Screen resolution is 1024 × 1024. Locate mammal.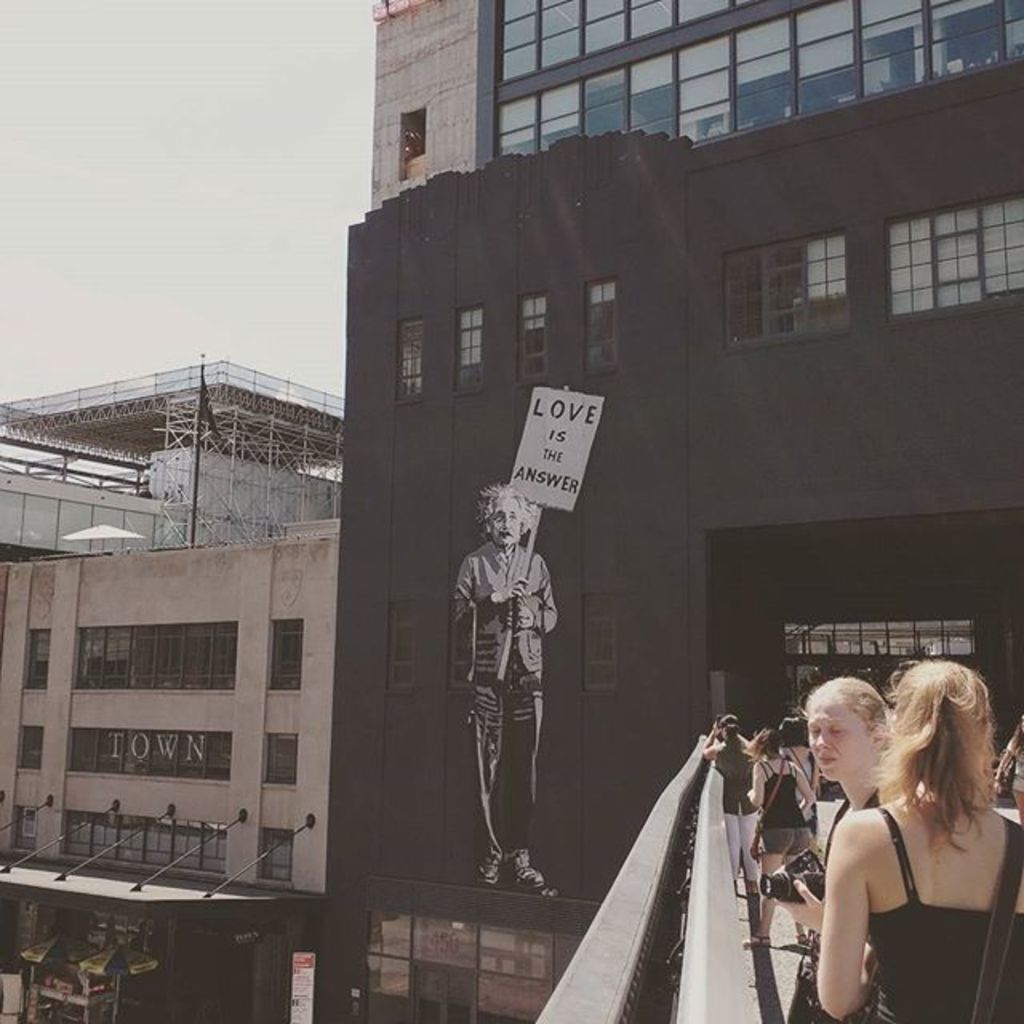
select_region(784, 714, 813, 816).
